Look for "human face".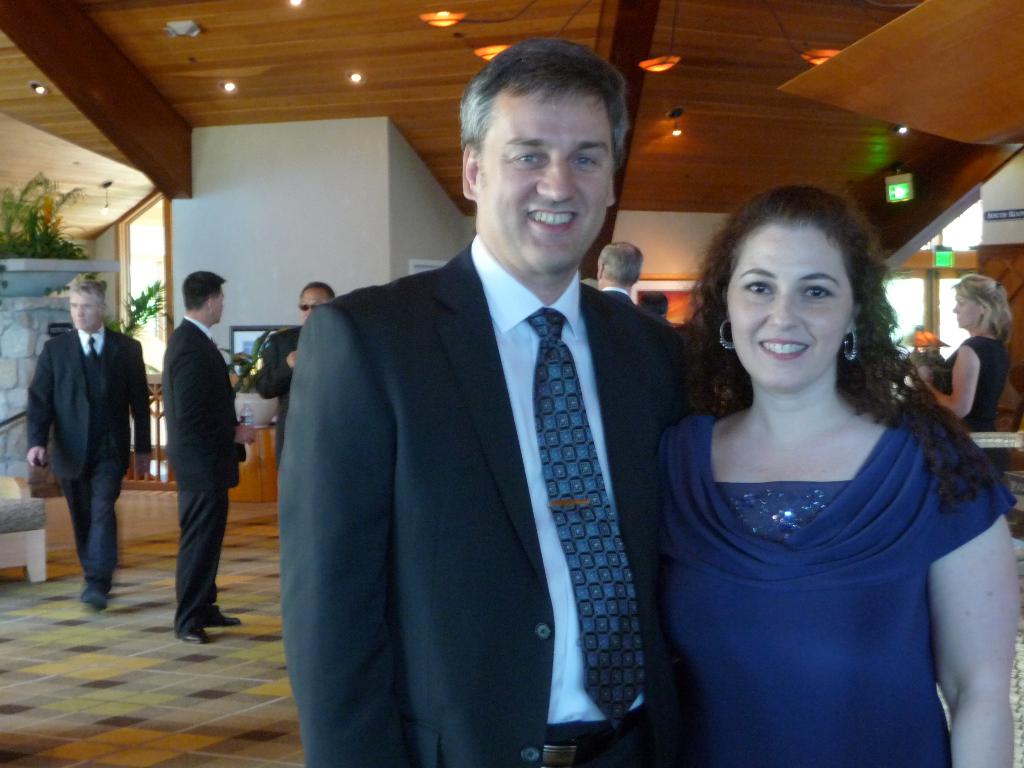
Found: 215, 286, 225, 322.
